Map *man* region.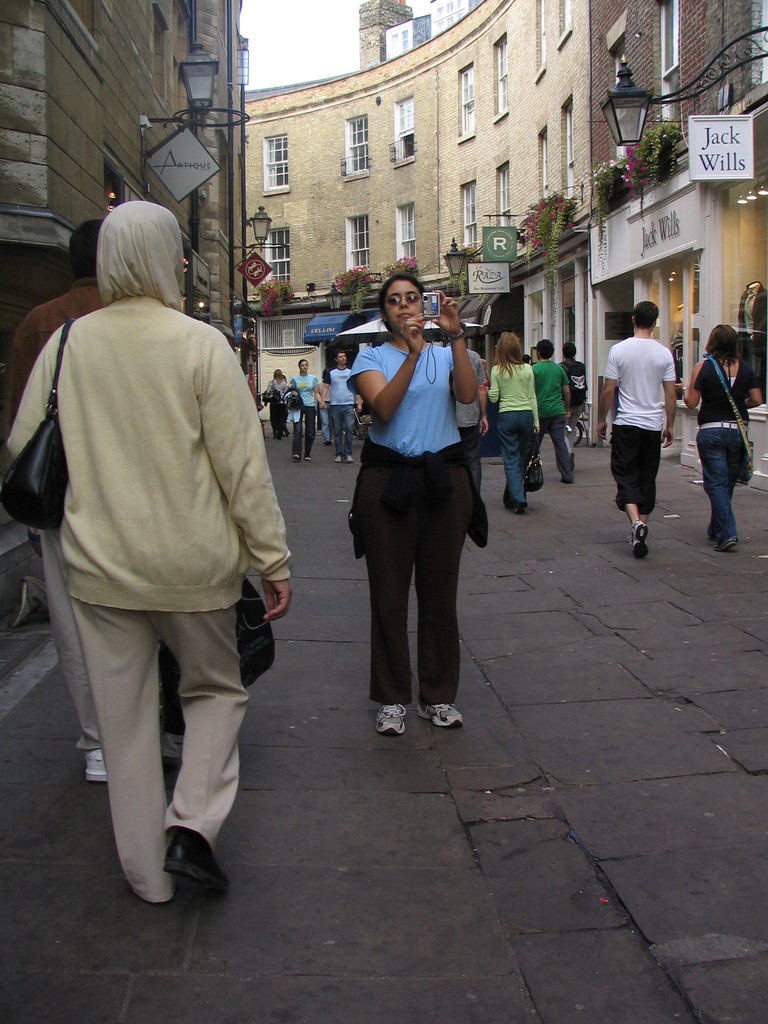
Mapped to 560, 333, 588, 461.
